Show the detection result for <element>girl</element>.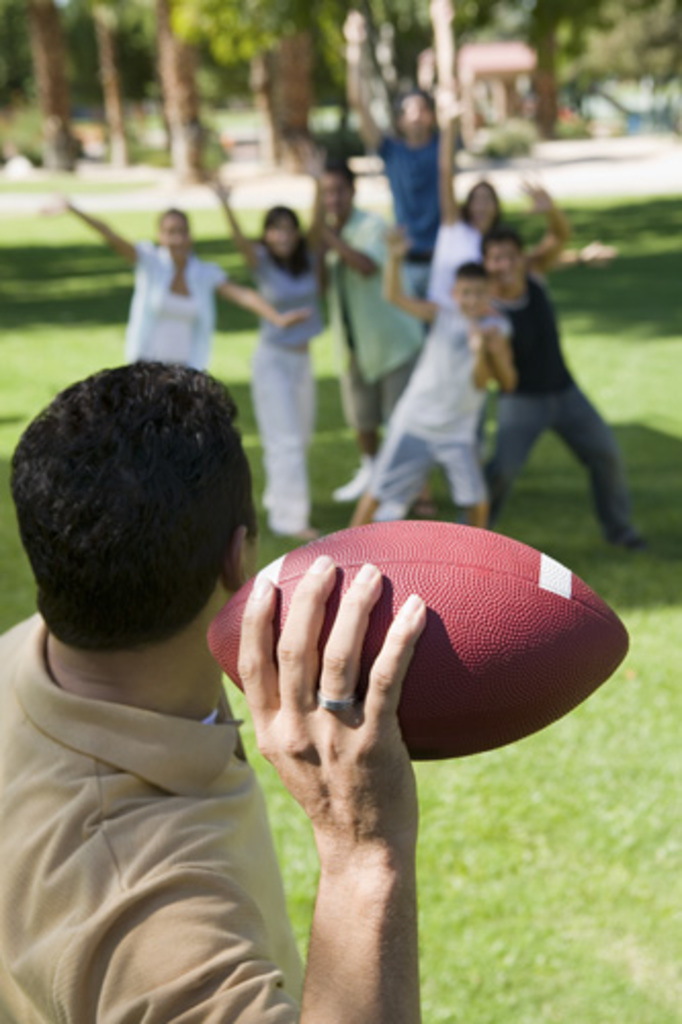
Rect(49, 184, 305, 371).
